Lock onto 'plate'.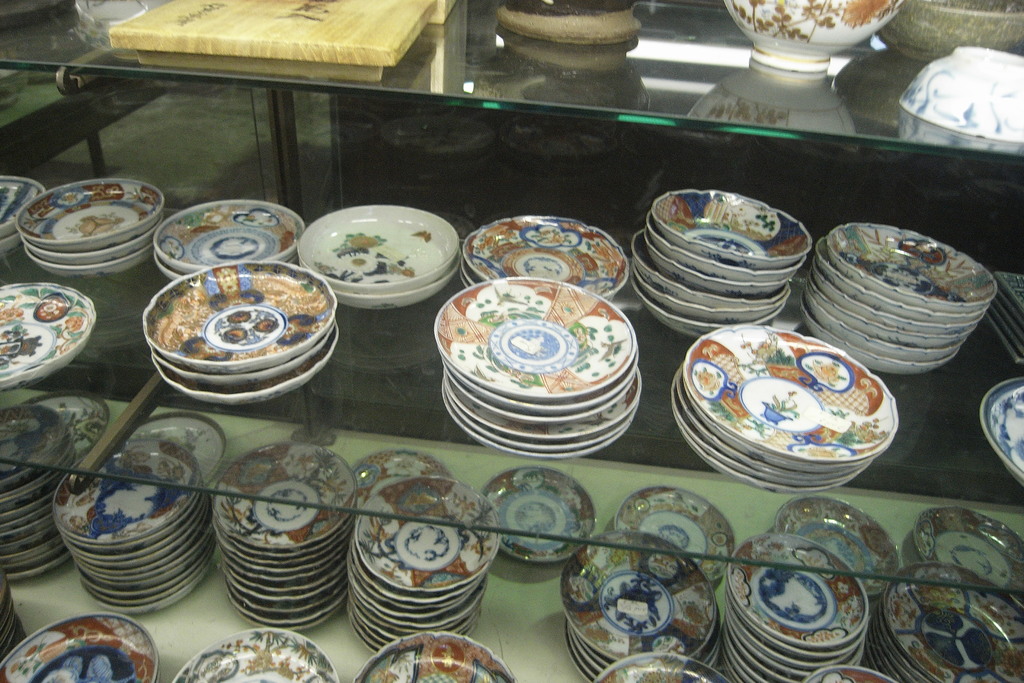
Locked: 459:217:628:301.
